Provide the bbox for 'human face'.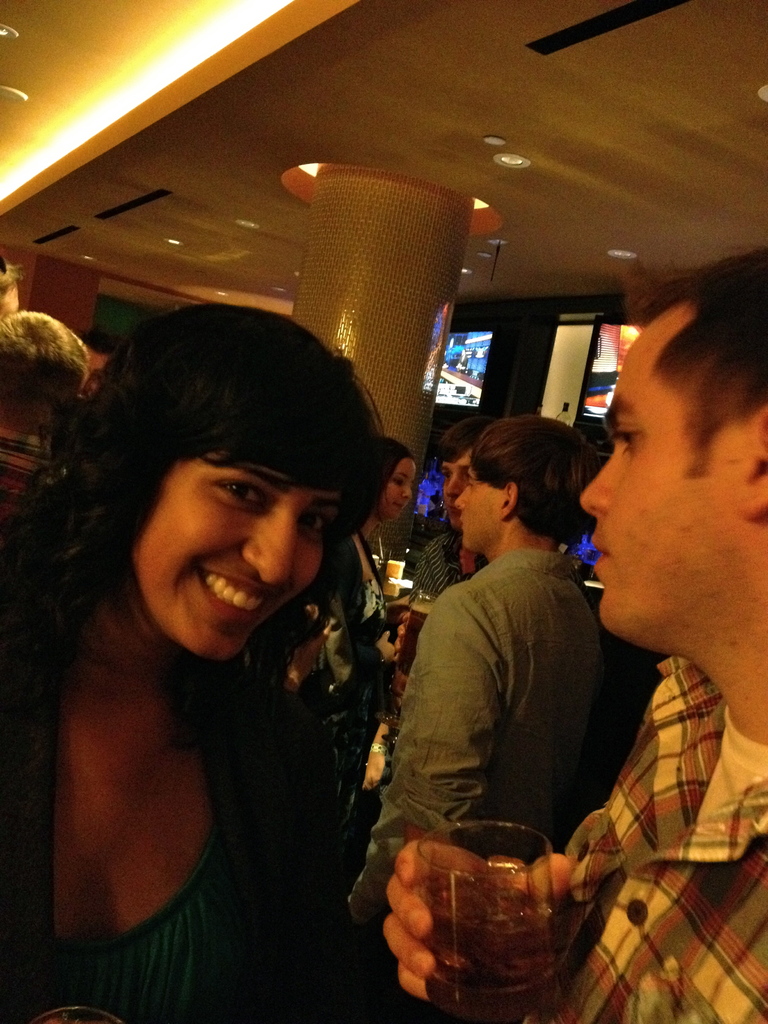
crop(449, 472, 492, 543).
